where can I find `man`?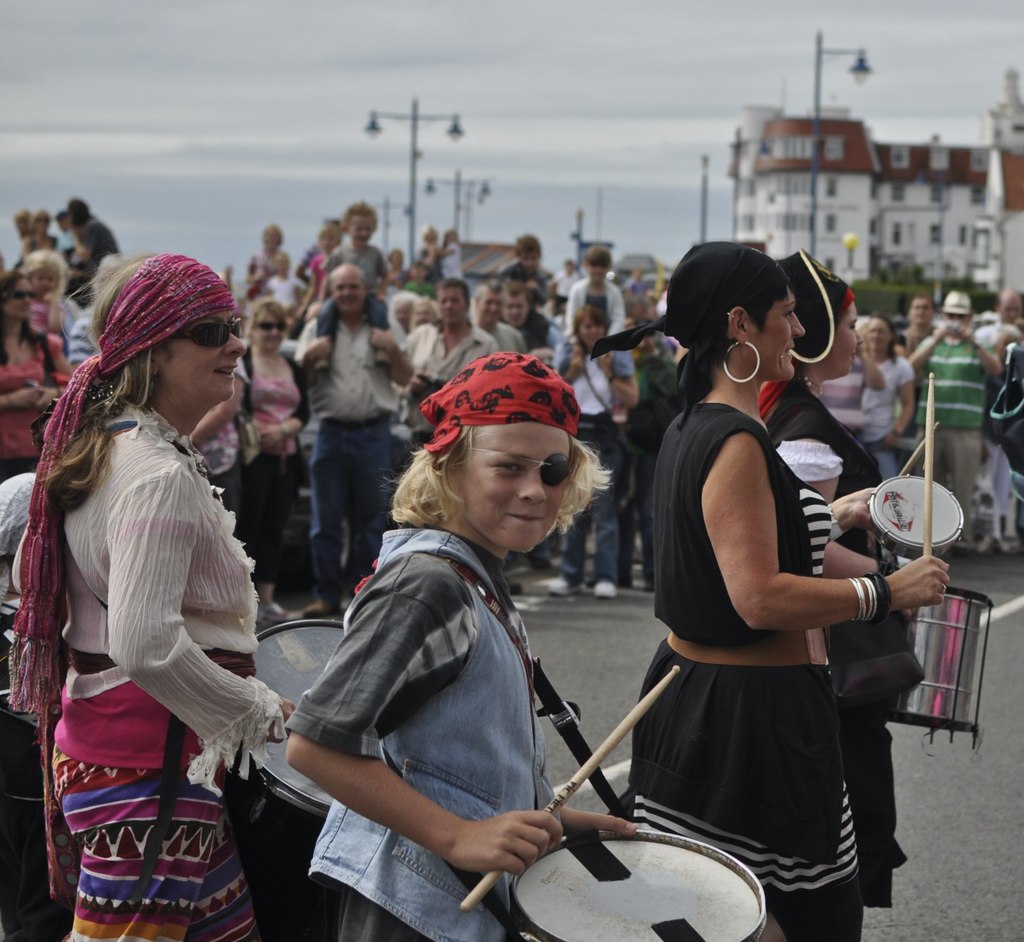
You can find it at box=[471, 275, 527, 361].
